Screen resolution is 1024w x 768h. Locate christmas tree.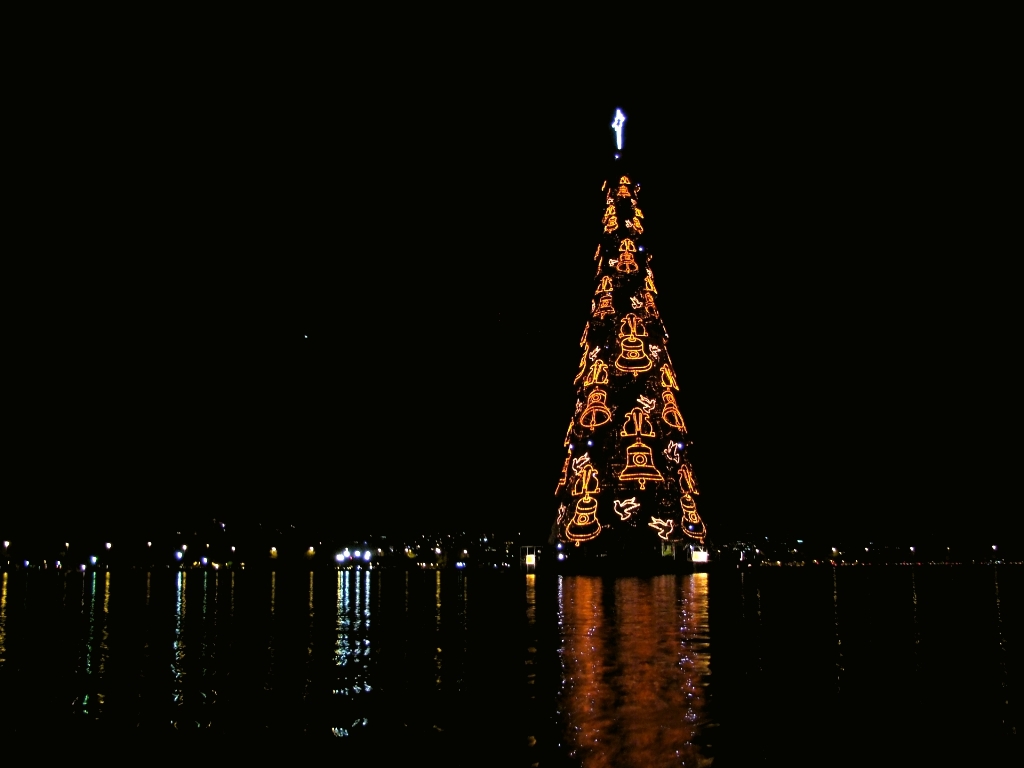
left=541, top=109, right=708, bottom=578.
